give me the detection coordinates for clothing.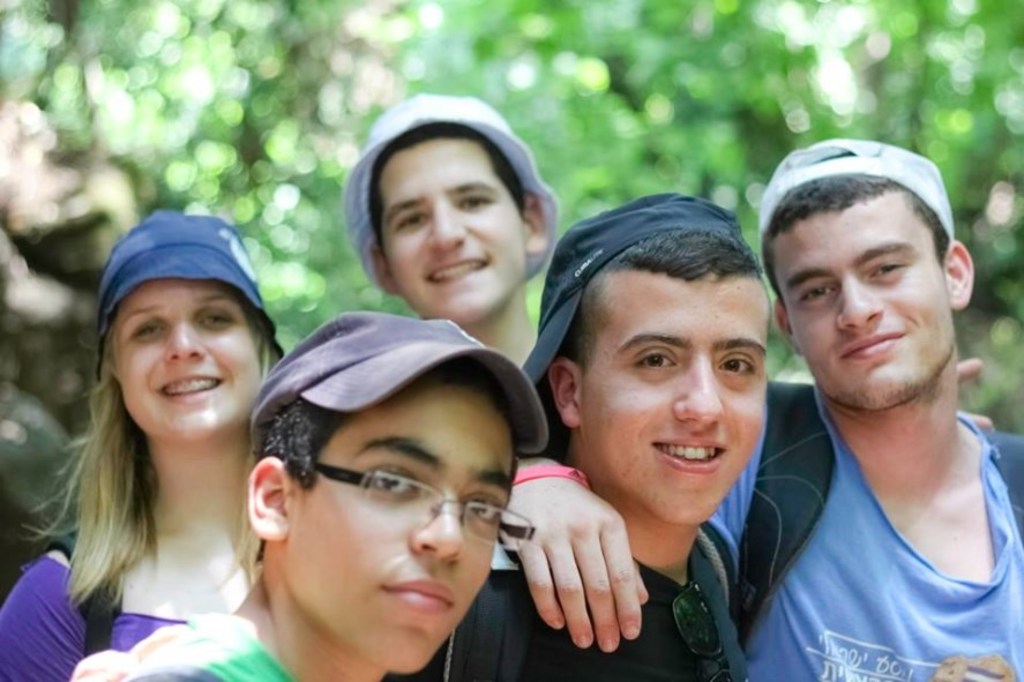
x1=0 y1=474 x2=329 y2=681.
